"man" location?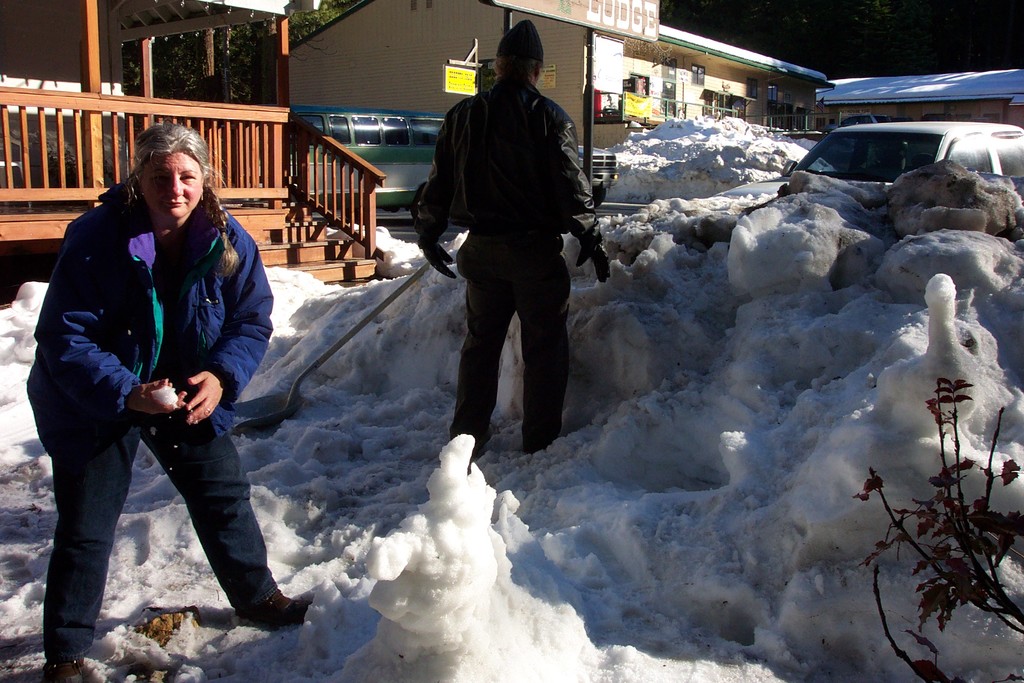
414,41,606,481
